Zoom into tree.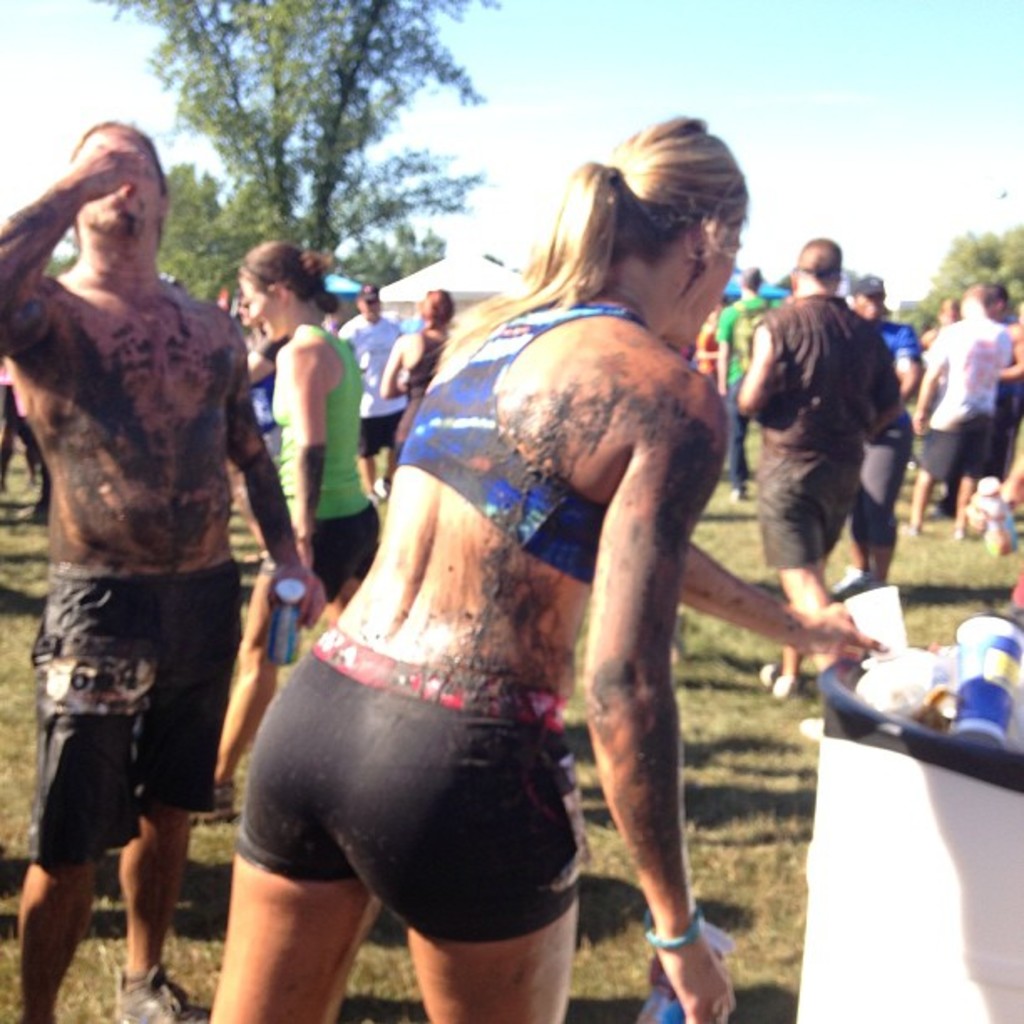
Zoom target: region(90, 0, 502, 258).
